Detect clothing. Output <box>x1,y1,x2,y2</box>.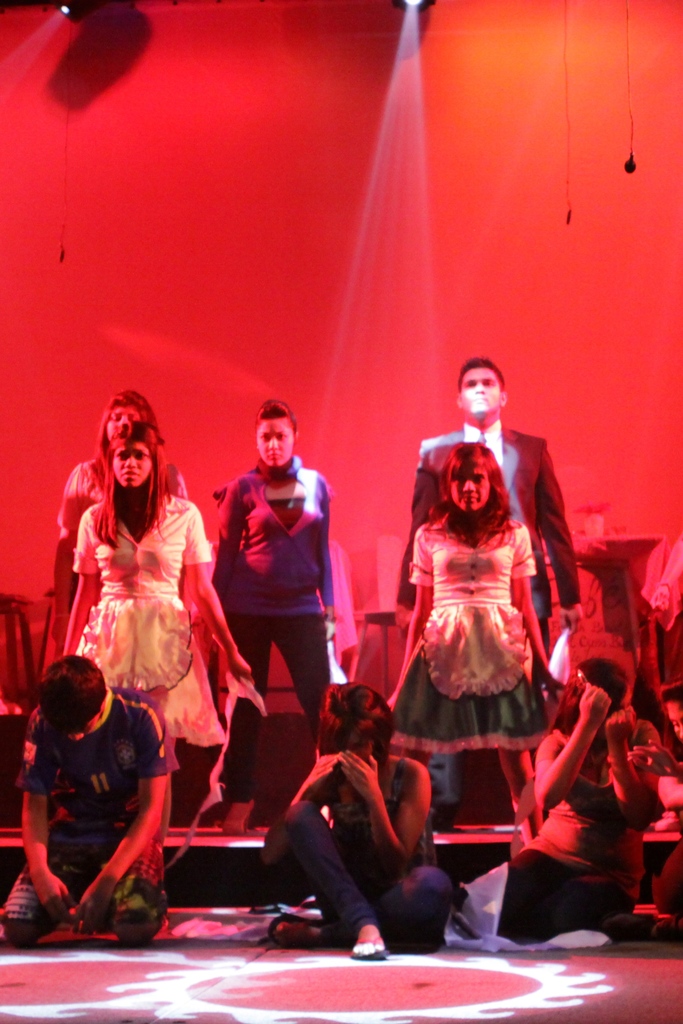
<box>0,703,172,937</box>.
